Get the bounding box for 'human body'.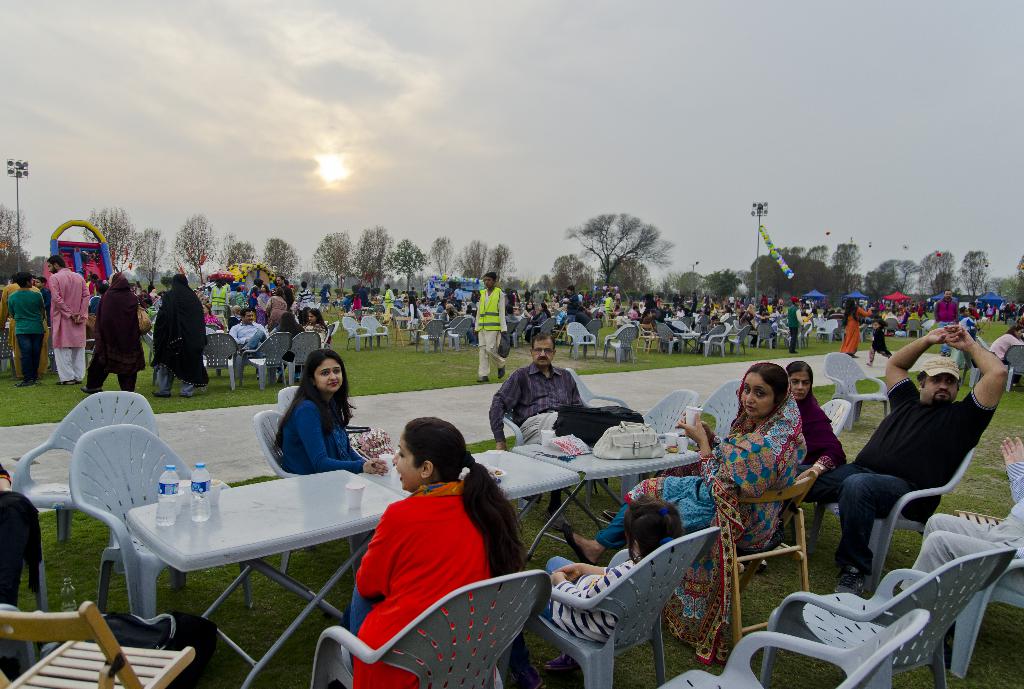
(x1=536, y1=543, x2=639, y2=644).
